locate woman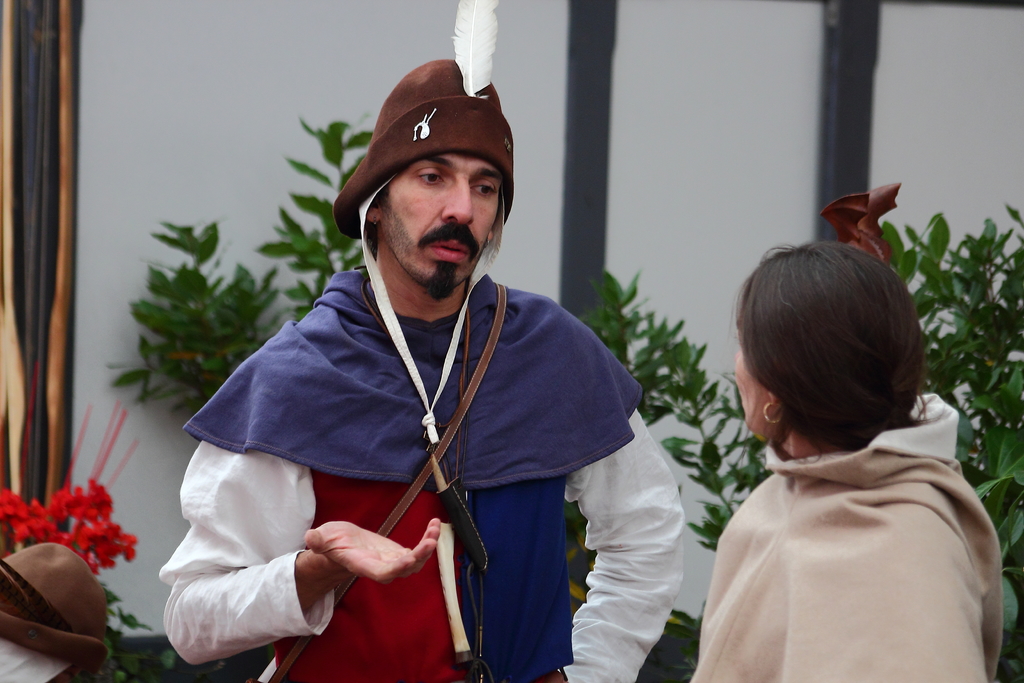
detection(700, 218, 1005, 682)
